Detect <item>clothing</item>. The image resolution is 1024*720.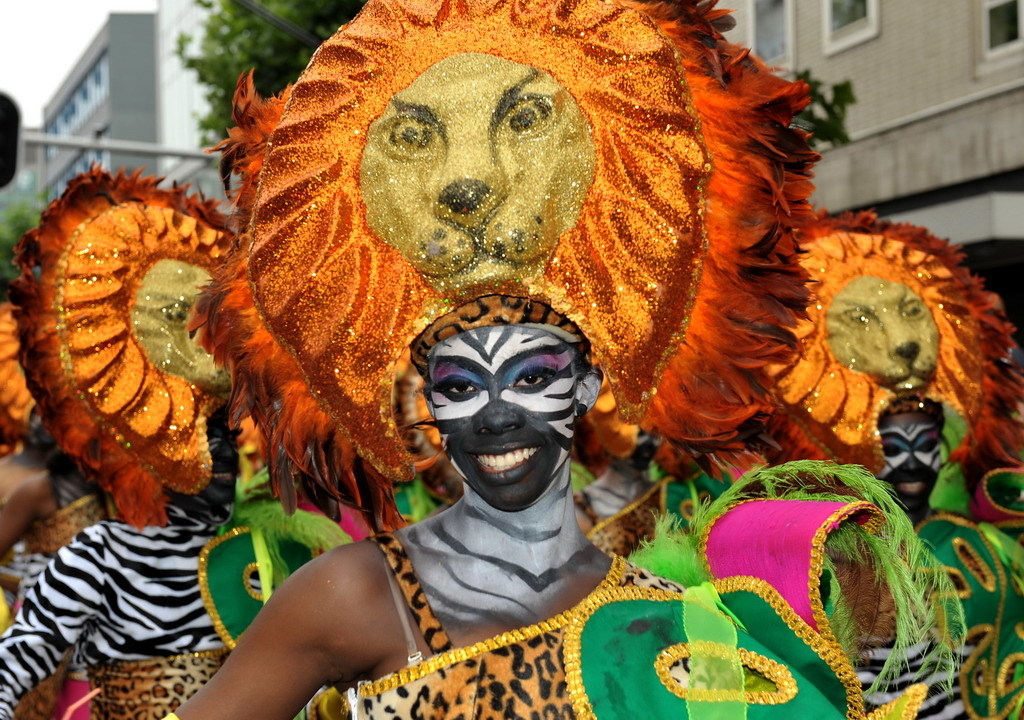
<box>357,530,688,718</box>.
